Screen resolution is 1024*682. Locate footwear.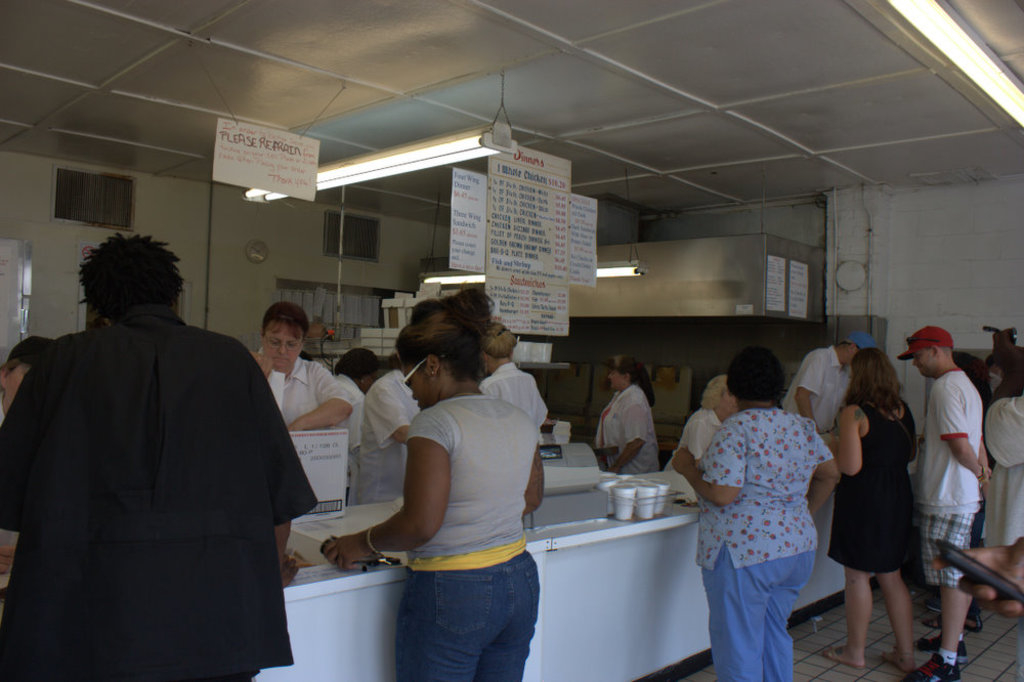
926, 614, 983, 631.
